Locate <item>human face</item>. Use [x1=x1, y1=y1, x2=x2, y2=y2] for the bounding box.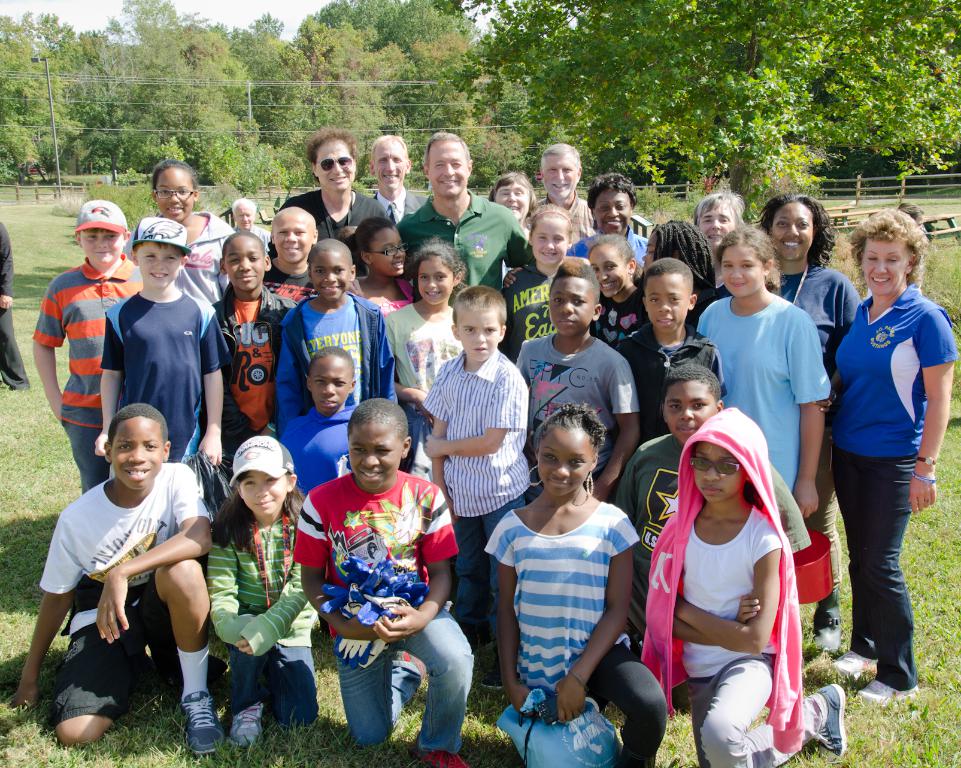
[x1=693, y1=447, x2=749, y2=508].
